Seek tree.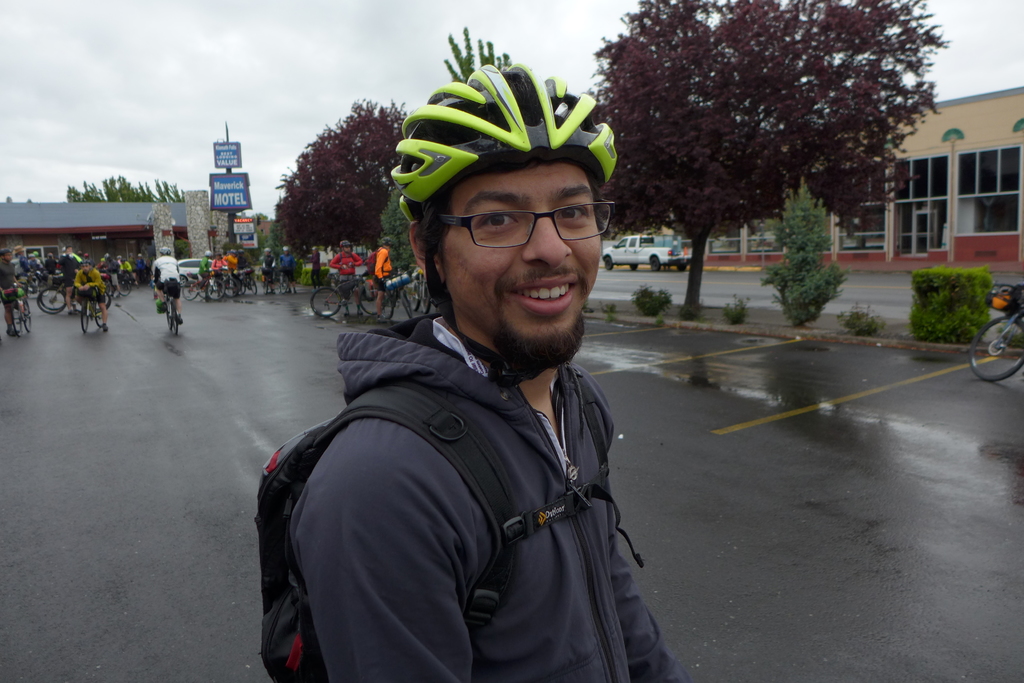
68/171/184/202.
